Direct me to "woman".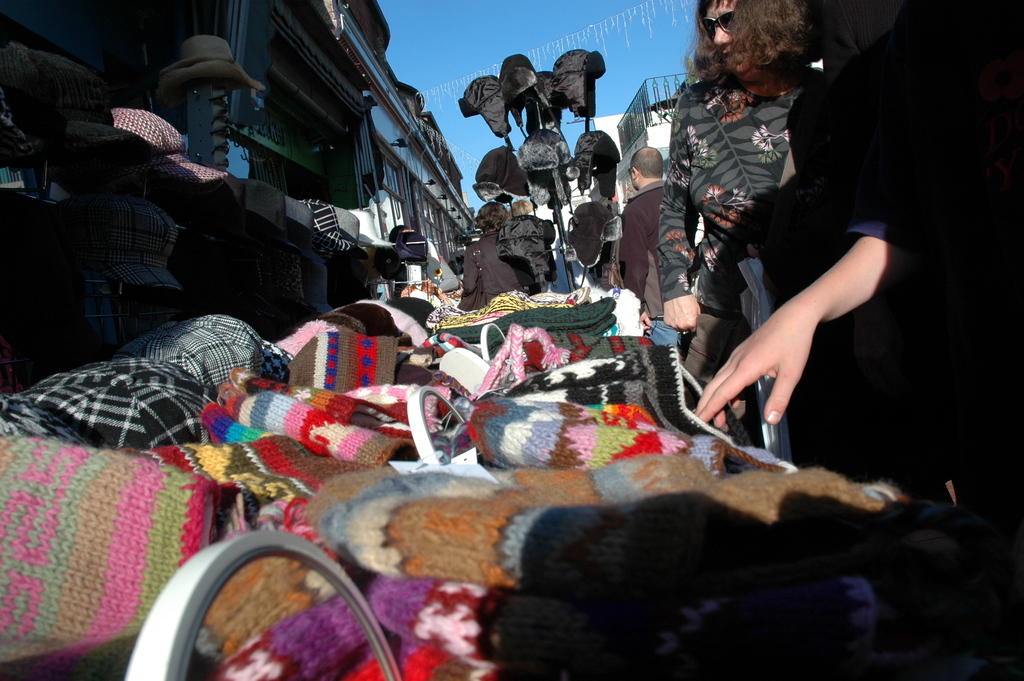
Direction: [672,0,980,513].
